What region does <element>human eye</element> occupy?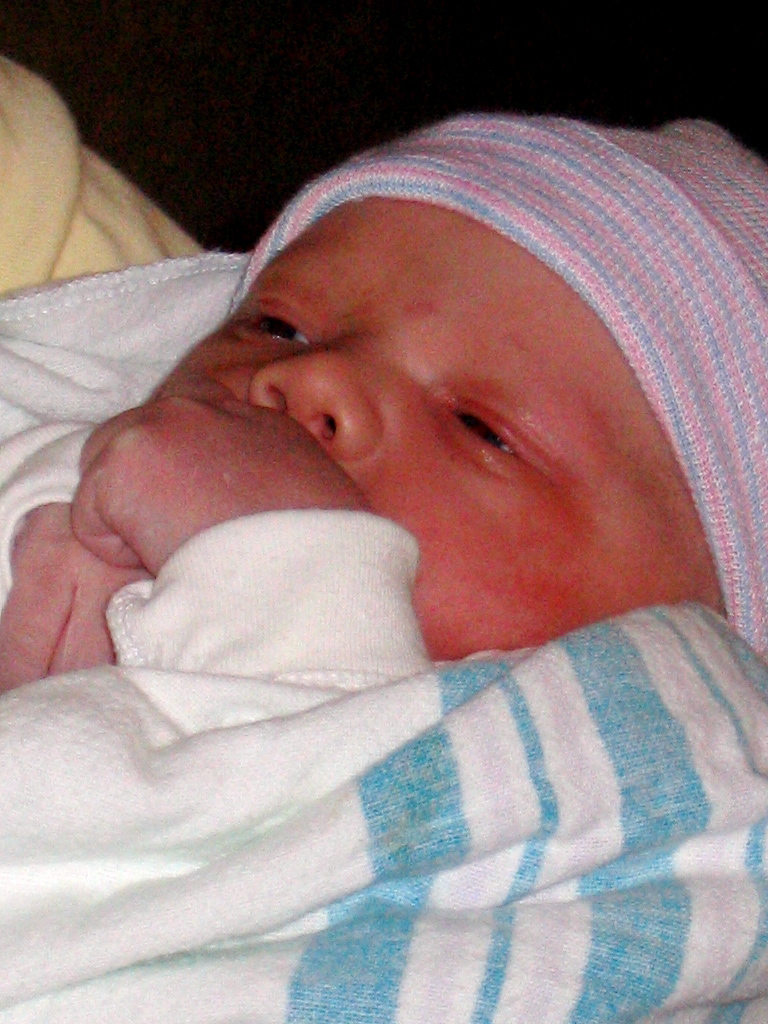
l=442, t=396, r=552, b=471.
